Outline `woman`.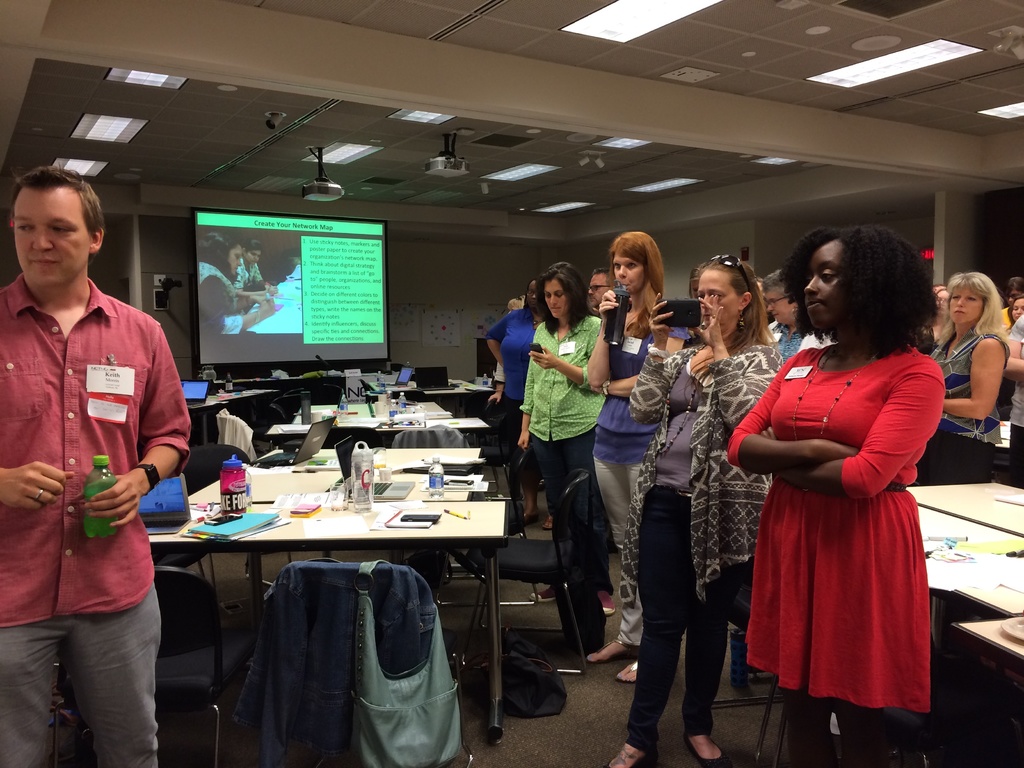
Outline: Rect(609, 247, 785, 767).
